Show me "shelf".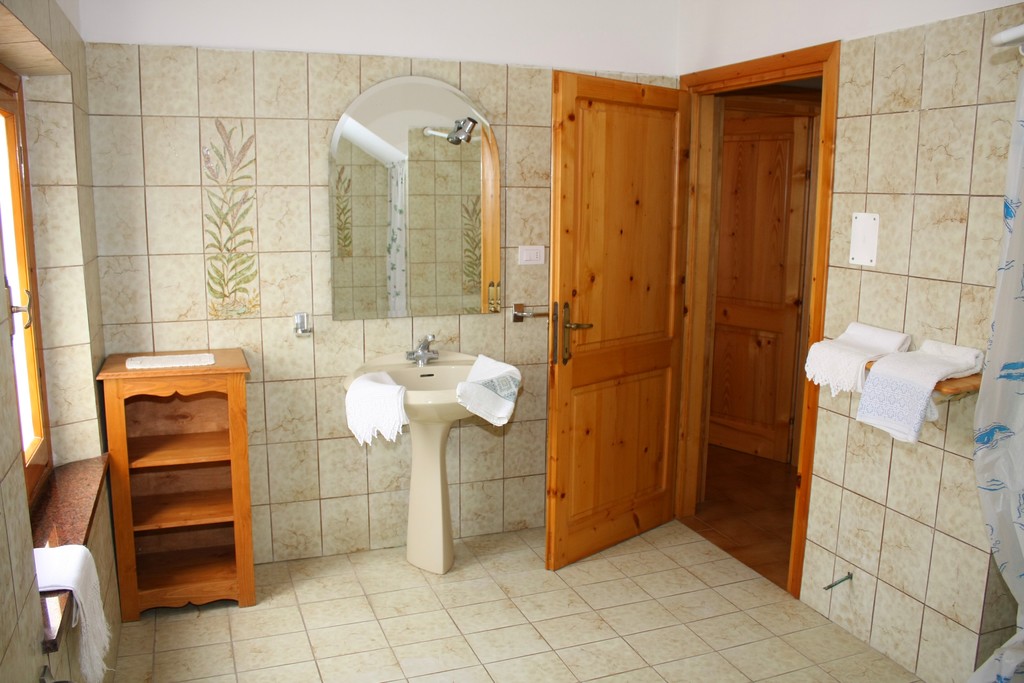
"shelf" is here: BBox(93, 342, 255, 621).
